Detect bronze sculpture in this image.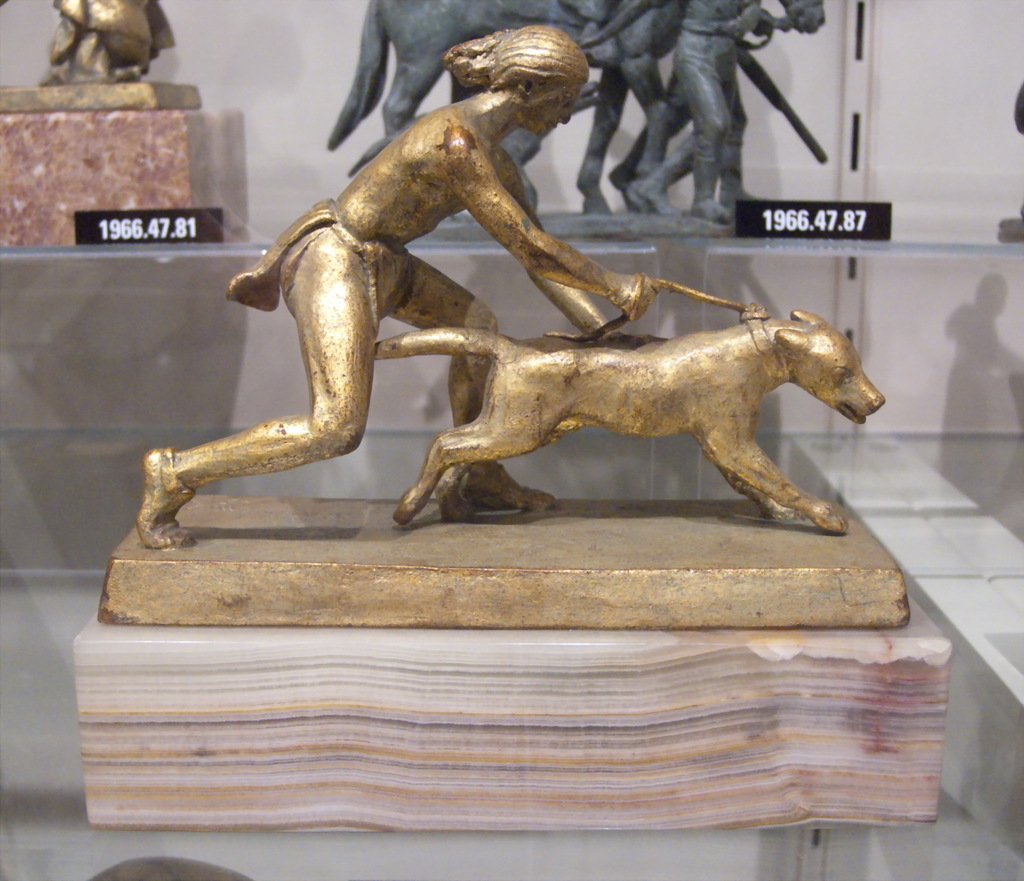
Detection: (x1=0, y1=0, x2=202, y2=113).
